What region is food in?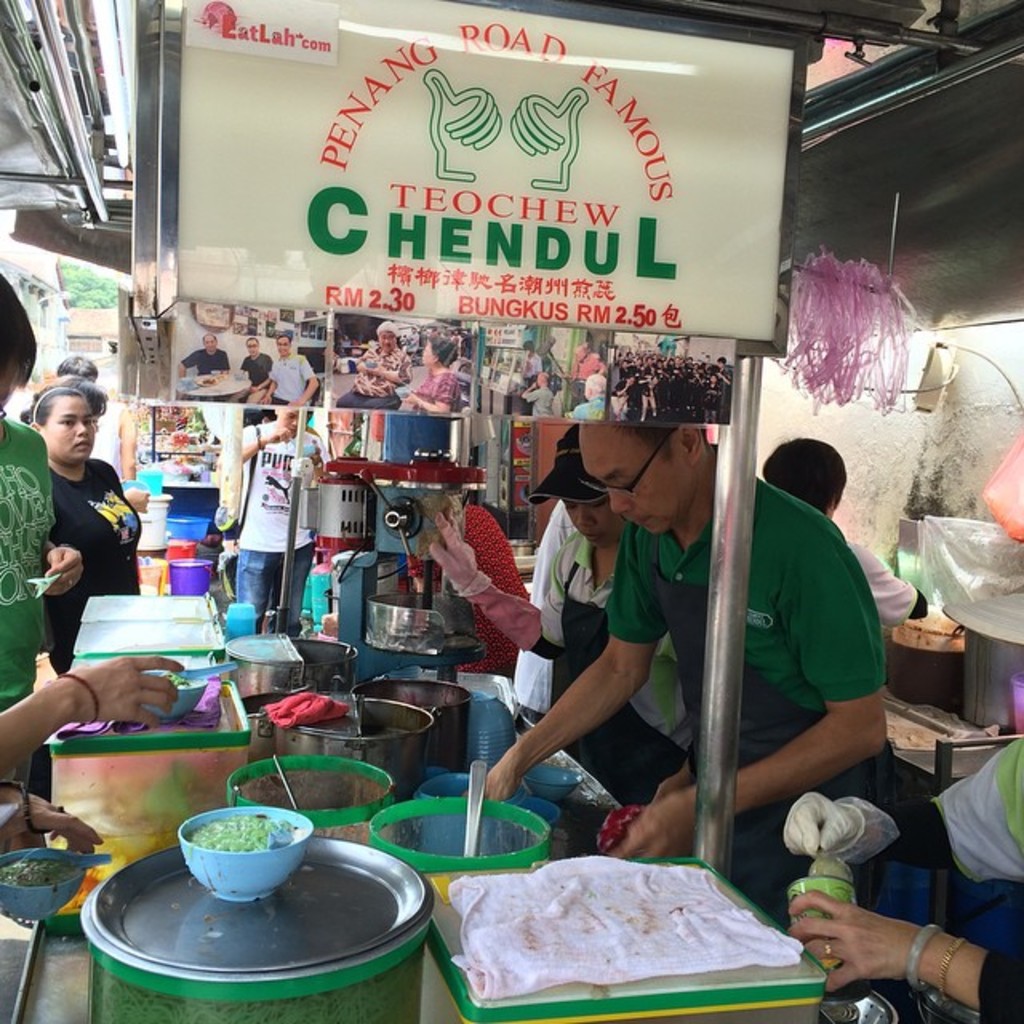
box(150, 662, 198, 694).
